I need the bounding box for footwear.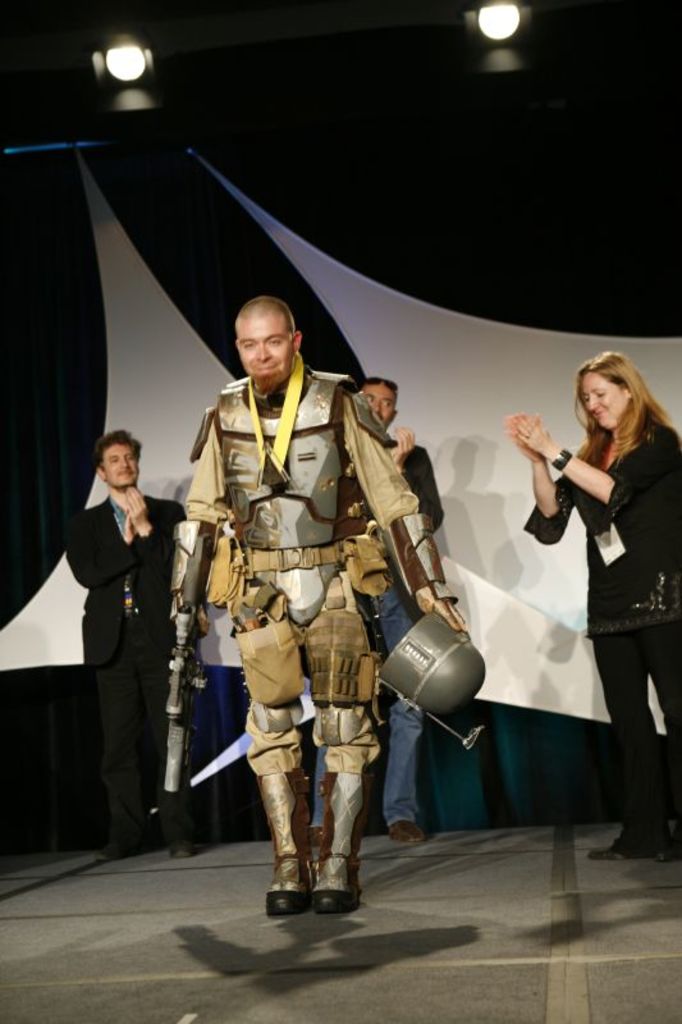
Here it is: (x1=388, y1=817, x2=425, y2=846).
